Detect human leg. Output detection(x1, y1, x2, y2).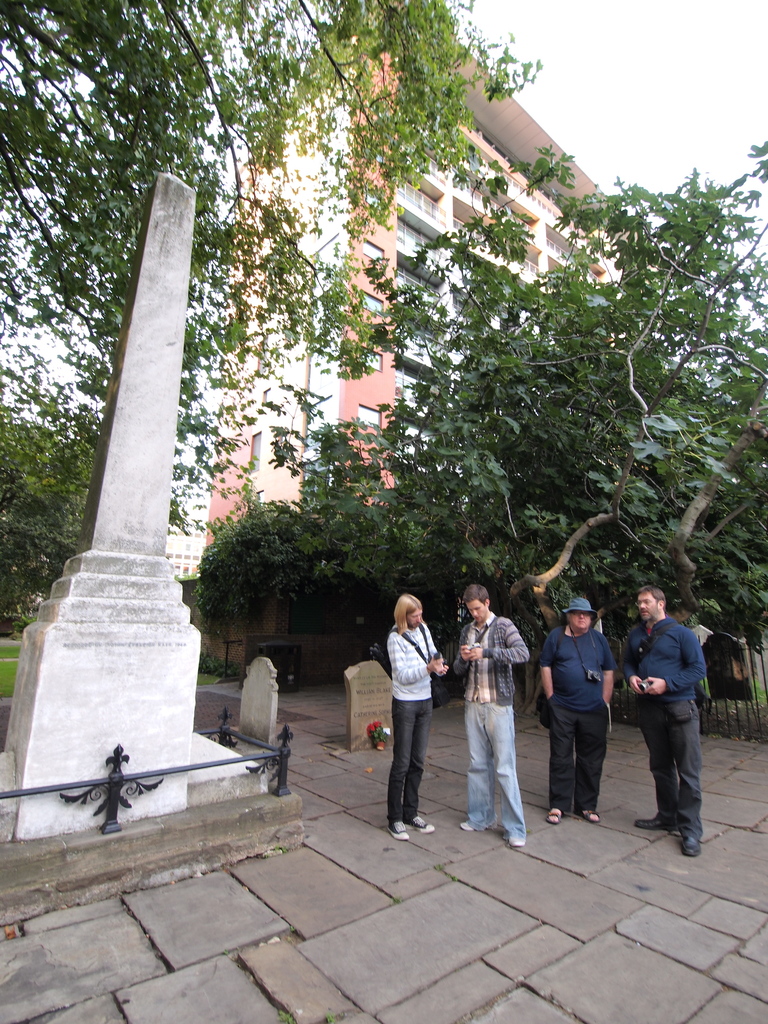
detection(666, 691, 703, 860).
